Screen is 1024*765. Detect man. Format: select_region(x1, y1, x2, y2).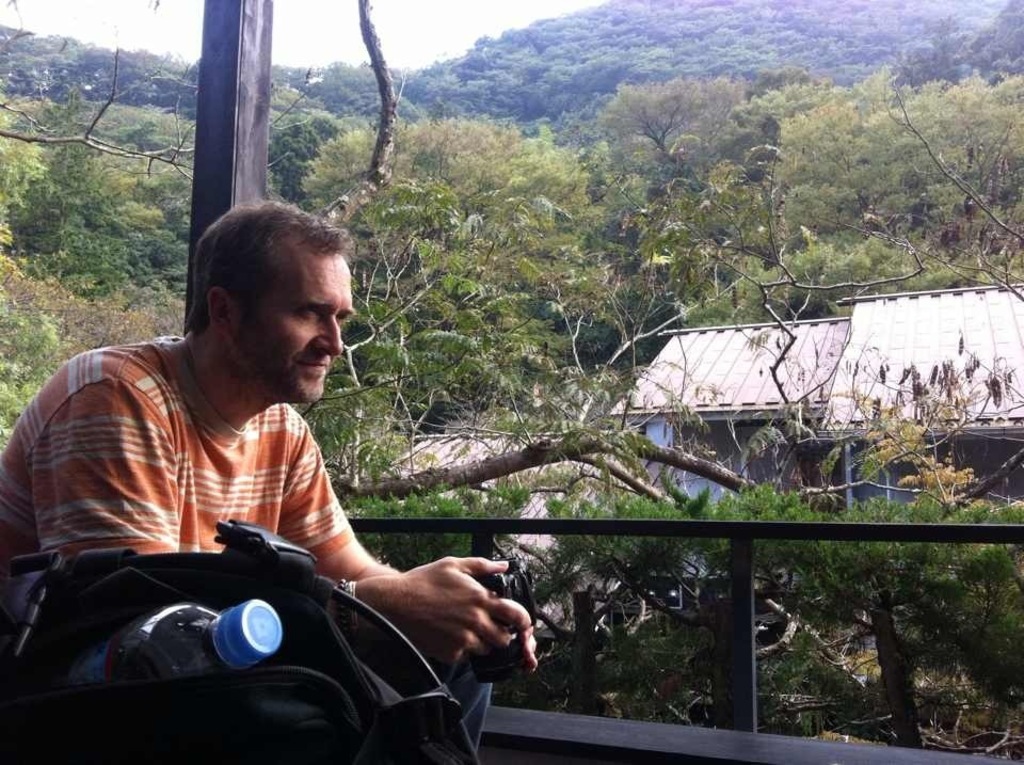
select_region(0, 202, 541, 764).
